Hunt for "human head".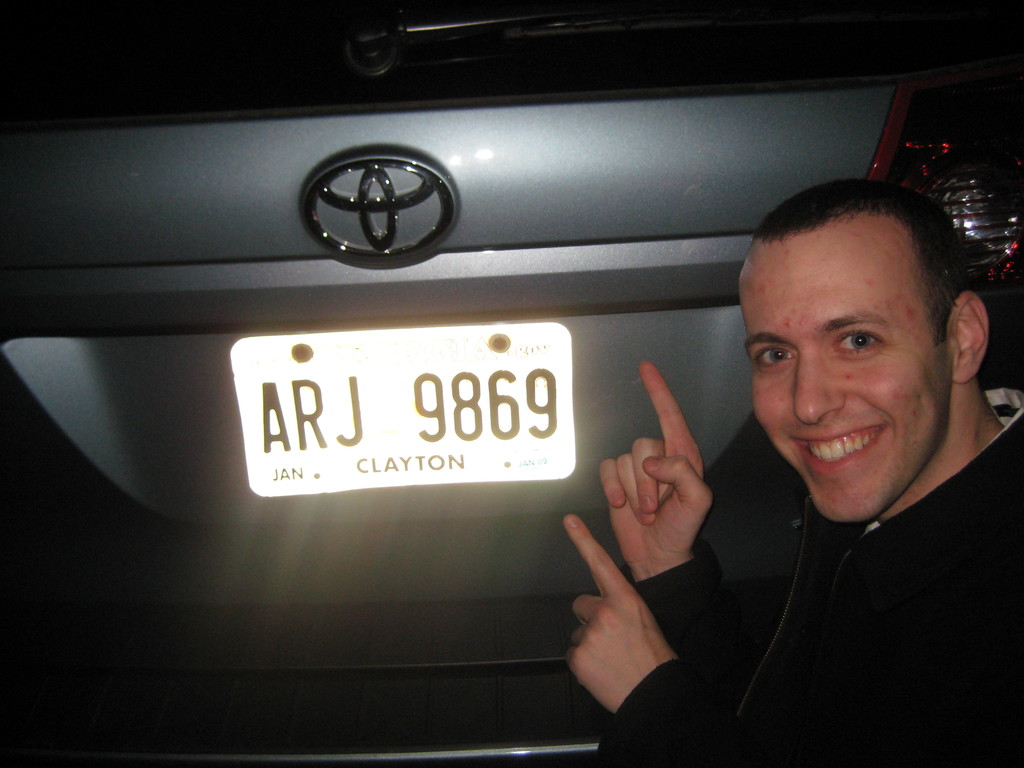
Hunted down at bbox=[757, 183, 979, 512].
